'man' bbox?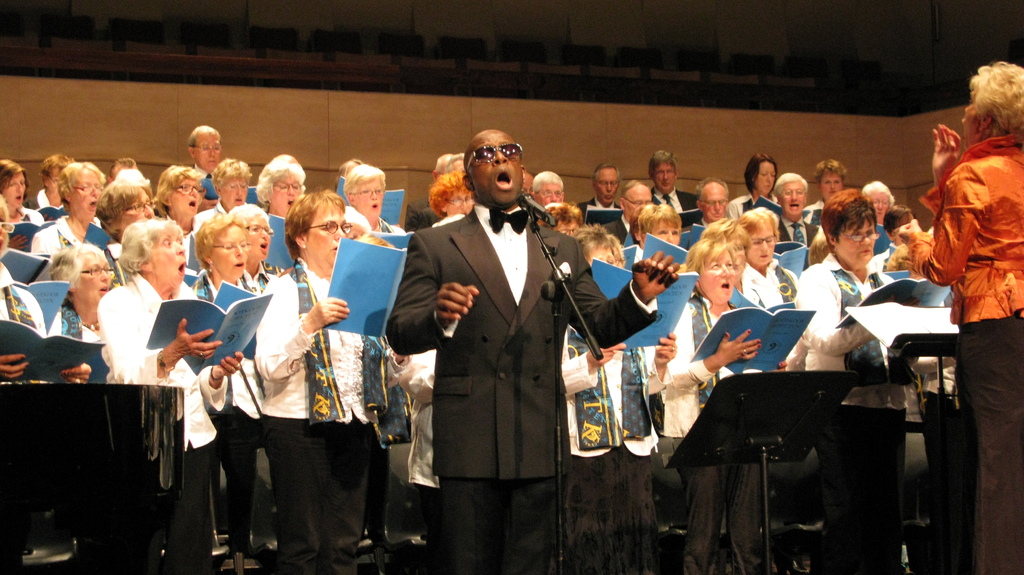
bbox=[604, 175, 661, 245]
